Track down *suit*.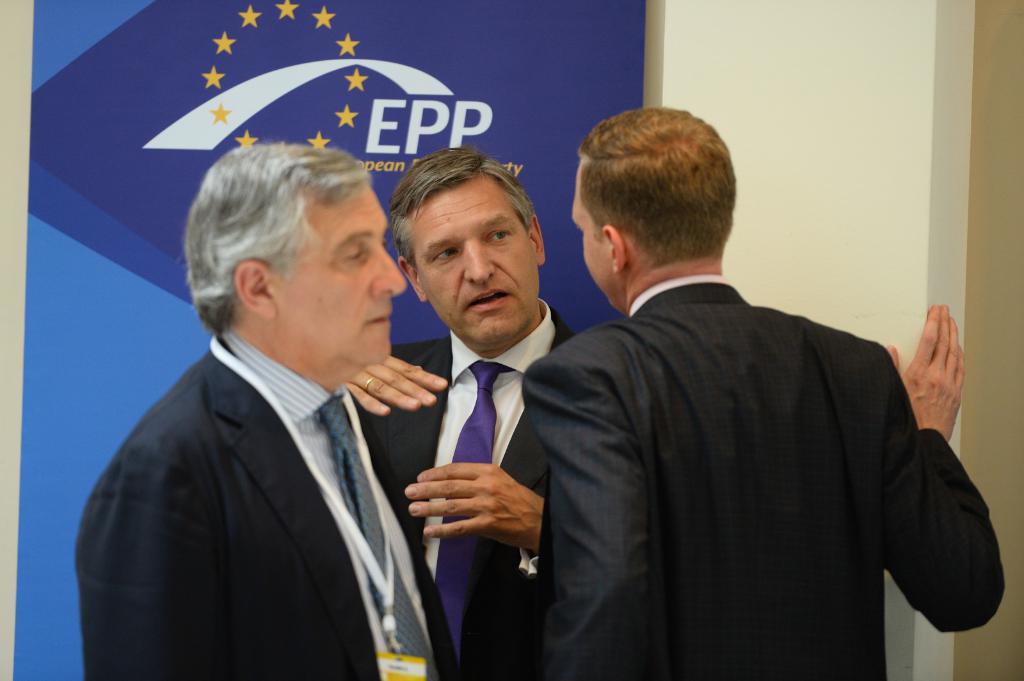
Tracked to box(357, 294, 579, 680).
